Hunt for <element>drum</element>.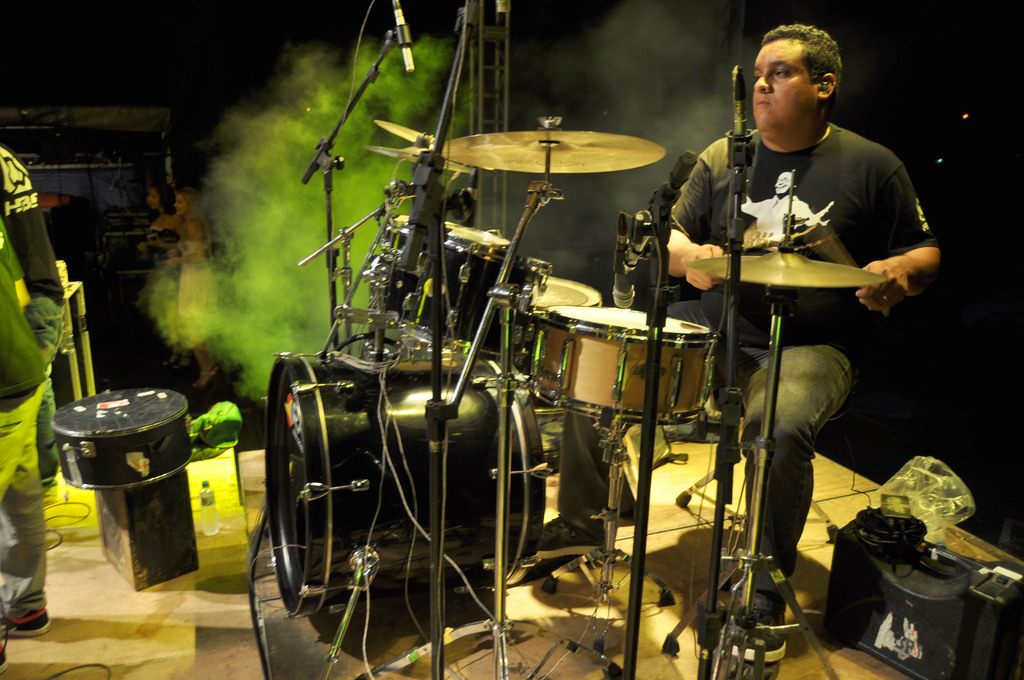
Hunted down at (left=392, top=217, right=515, bottom=252).
